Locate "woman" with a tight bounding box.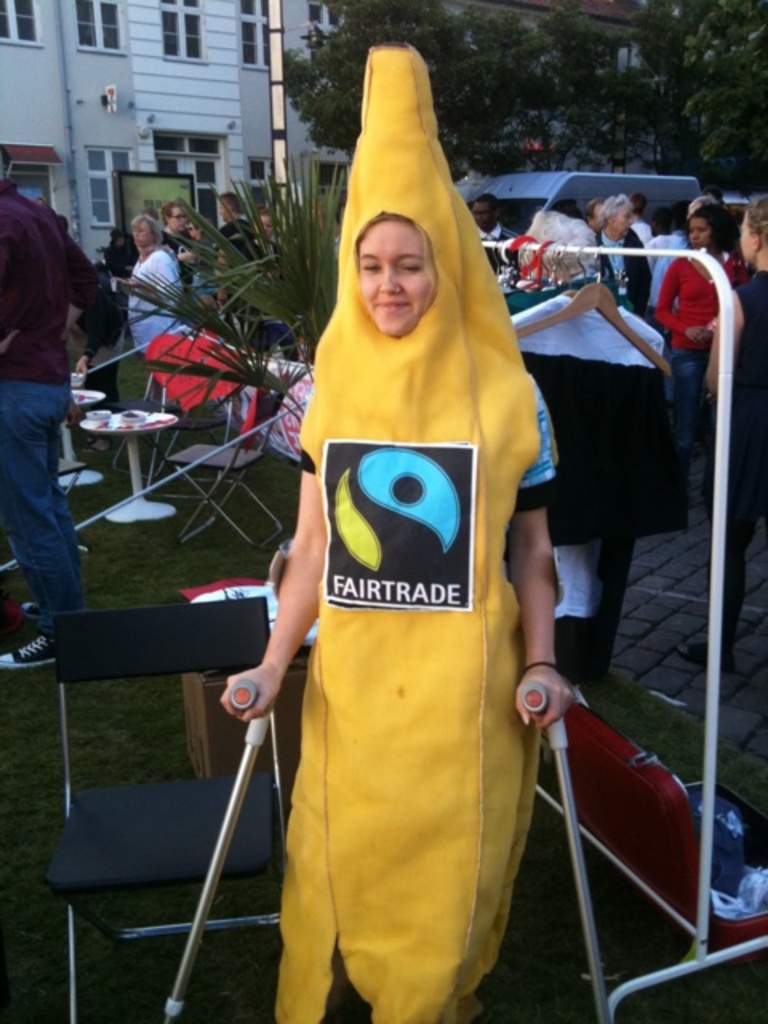
[656, 206, 749, 419].
